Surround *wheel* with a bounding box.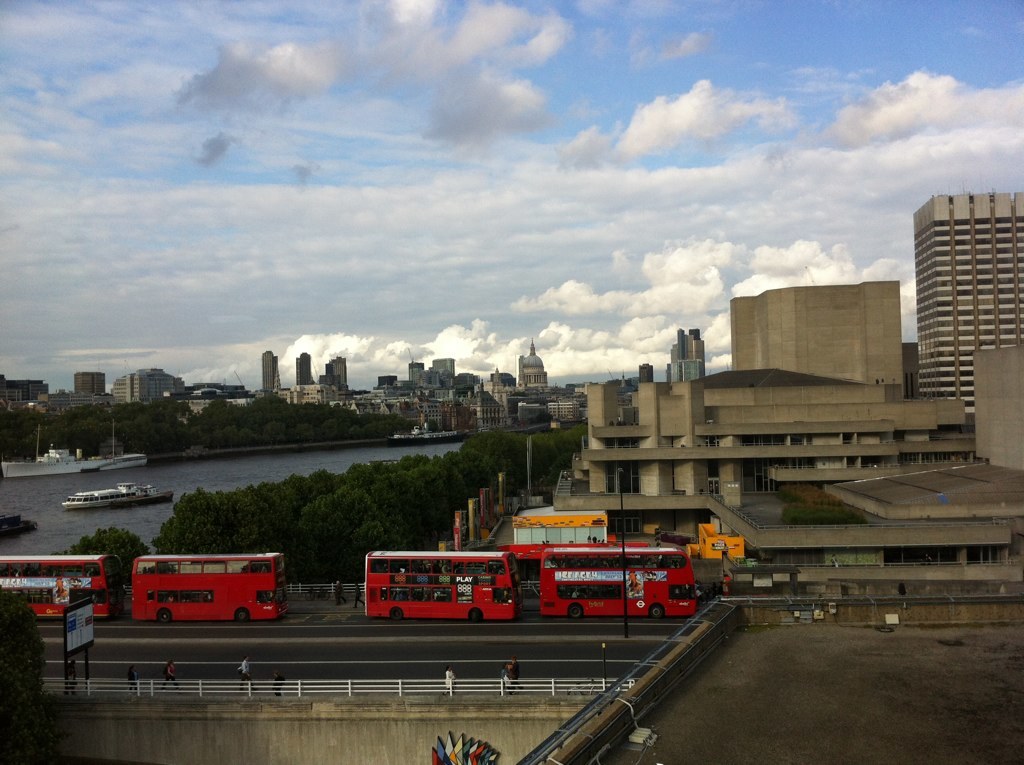
l=388, t=608, r=400, b=619.
